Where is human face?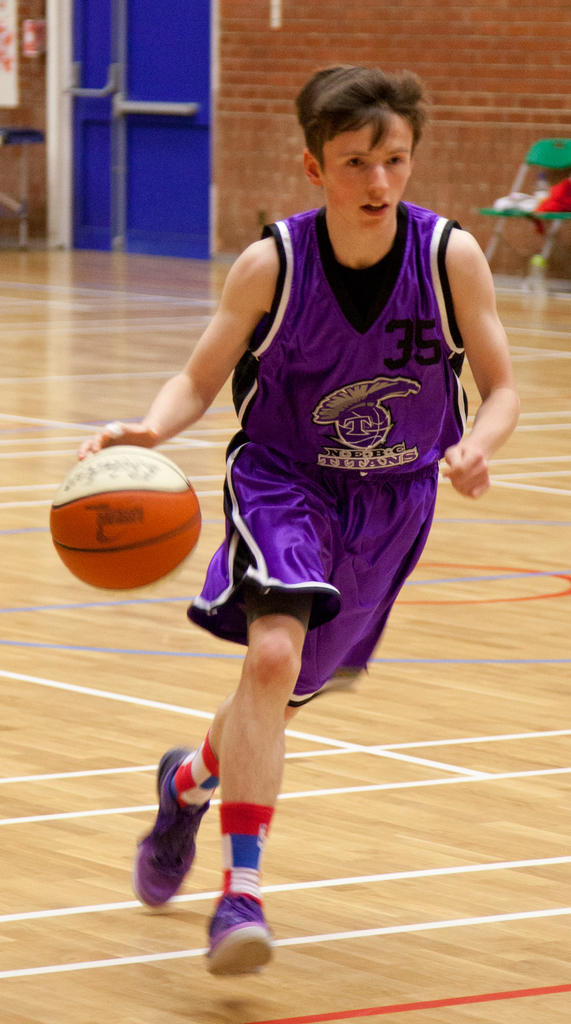
[329,99,415,234].
